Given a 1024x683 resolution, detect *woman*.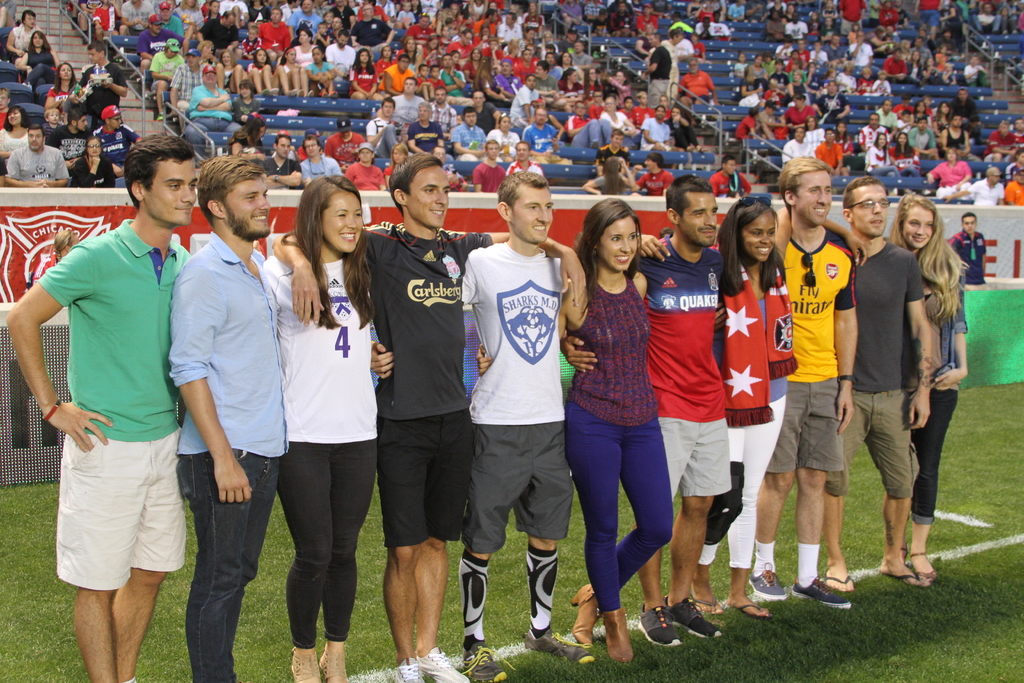
left=420, top=31, right=438, bottom=66.
